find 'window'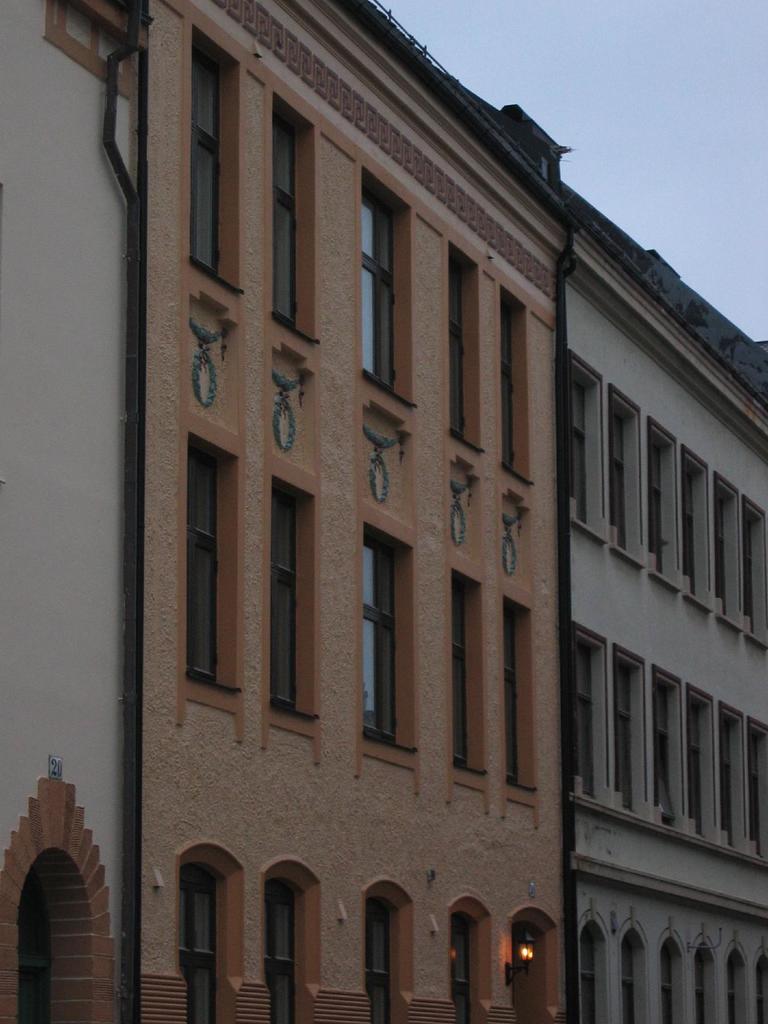
<region>447, 899, 494, 1023</region>
